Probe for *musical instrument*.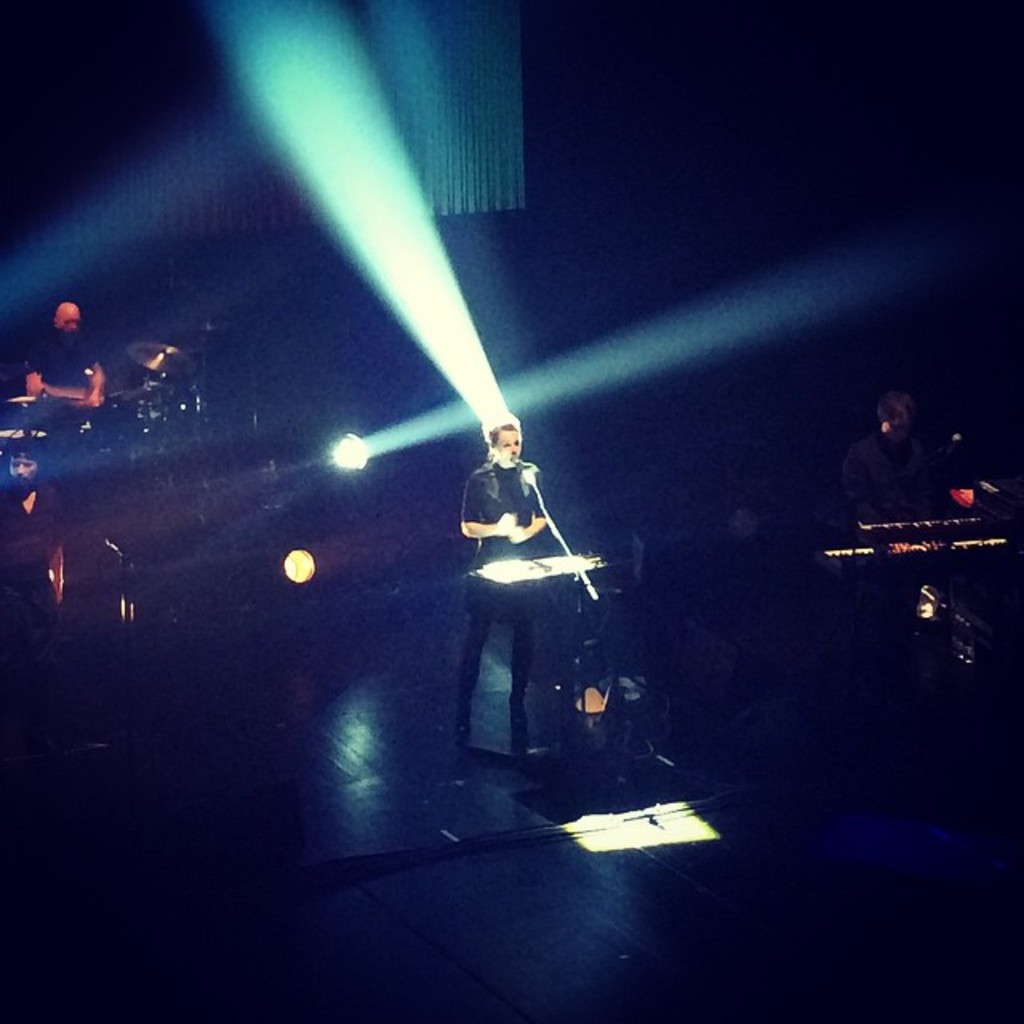
Probe result: (left=816, top=536, right=1022, bottom=579).
